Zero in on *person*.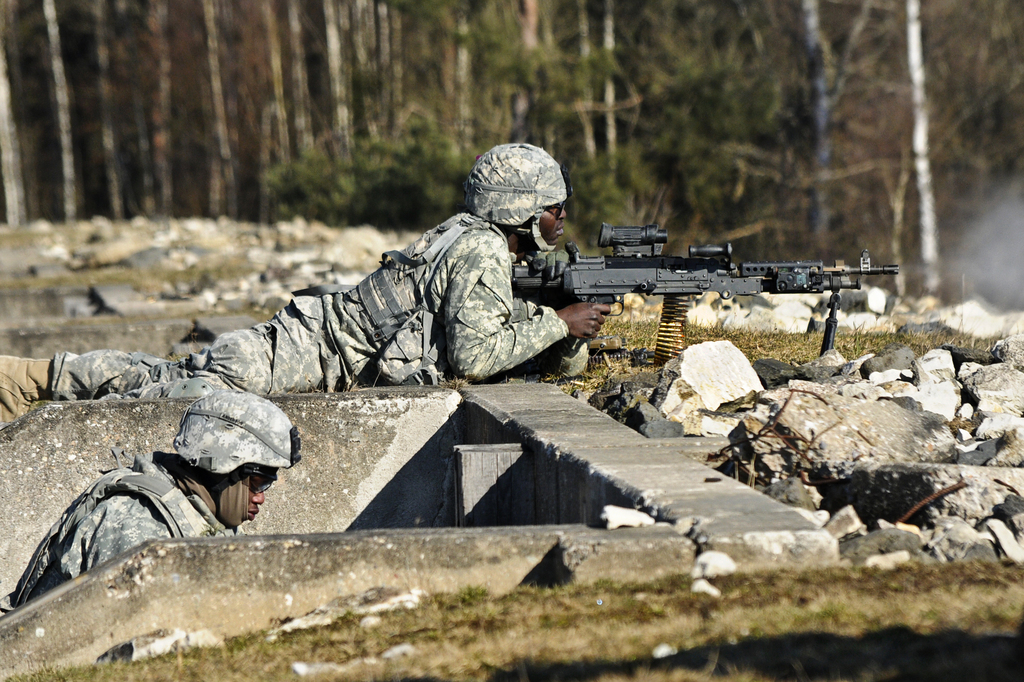
Zeroed in: pyautogui.locateOnScreen(0, 385, 291, 628).
